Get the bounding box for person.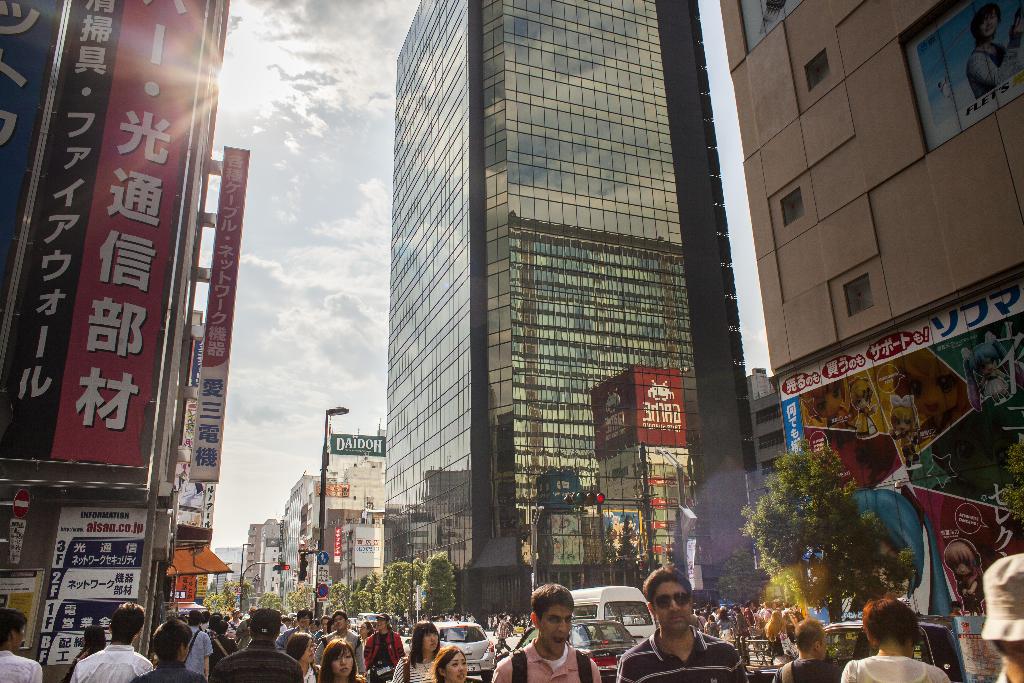
box=[320, 608, 362, 650].
